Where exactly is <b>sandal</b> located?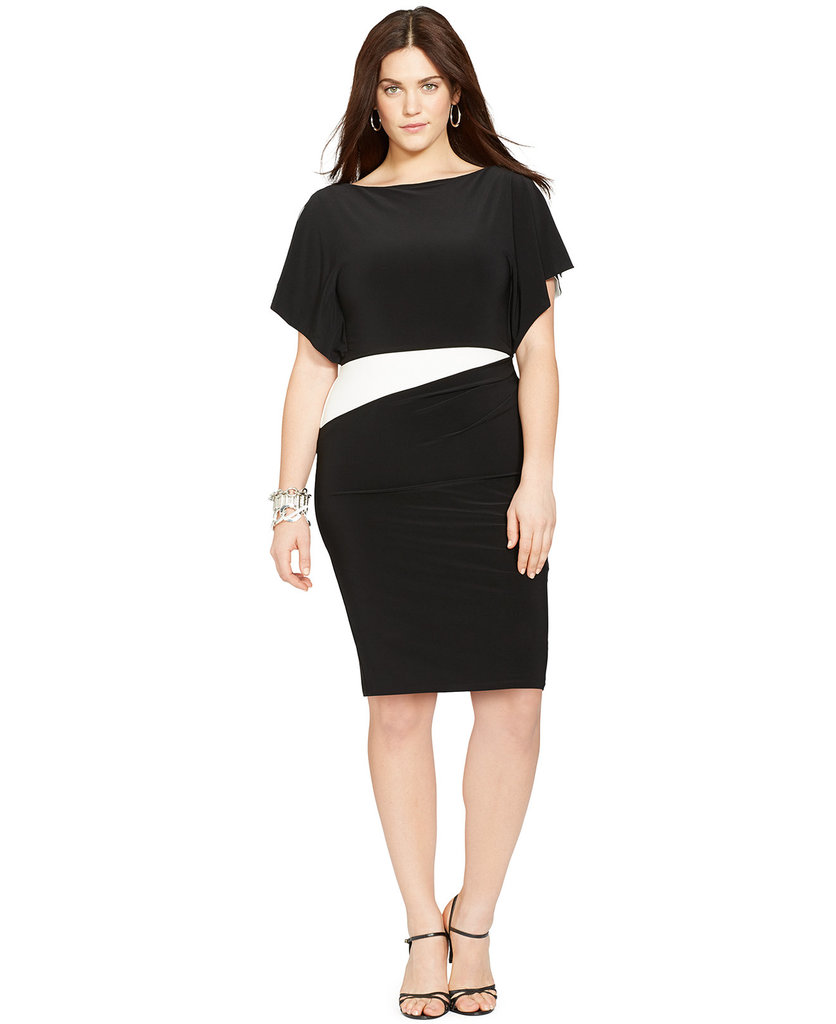
Its bounding box is box(403, 930, 445, 1017).
